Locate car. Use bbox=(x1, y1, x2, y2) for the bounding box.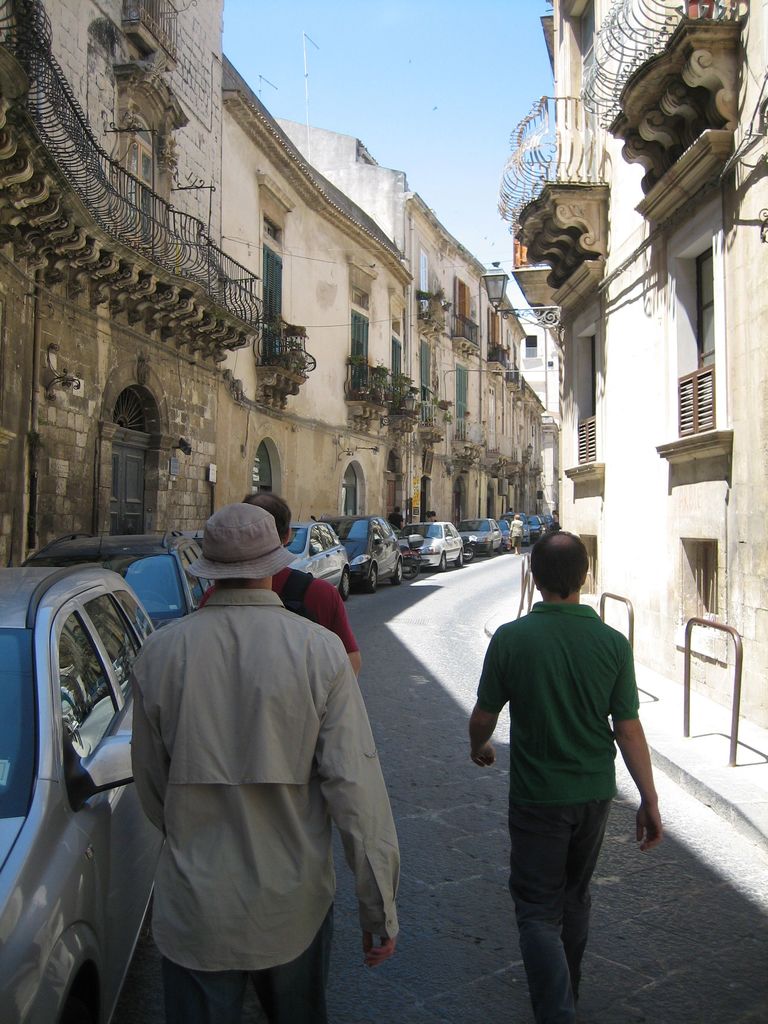
bbox=(292, 528, 355, 596).
